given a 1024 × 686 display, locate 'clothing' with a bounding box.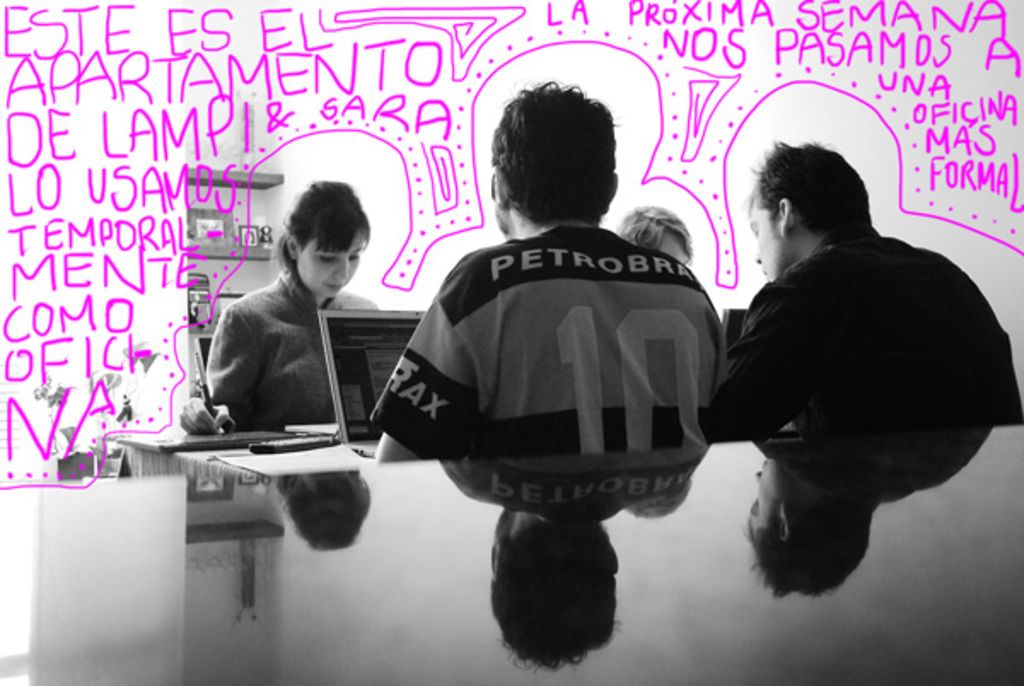
Located: <bbox>362, 191, 792, 526</bbox>.
